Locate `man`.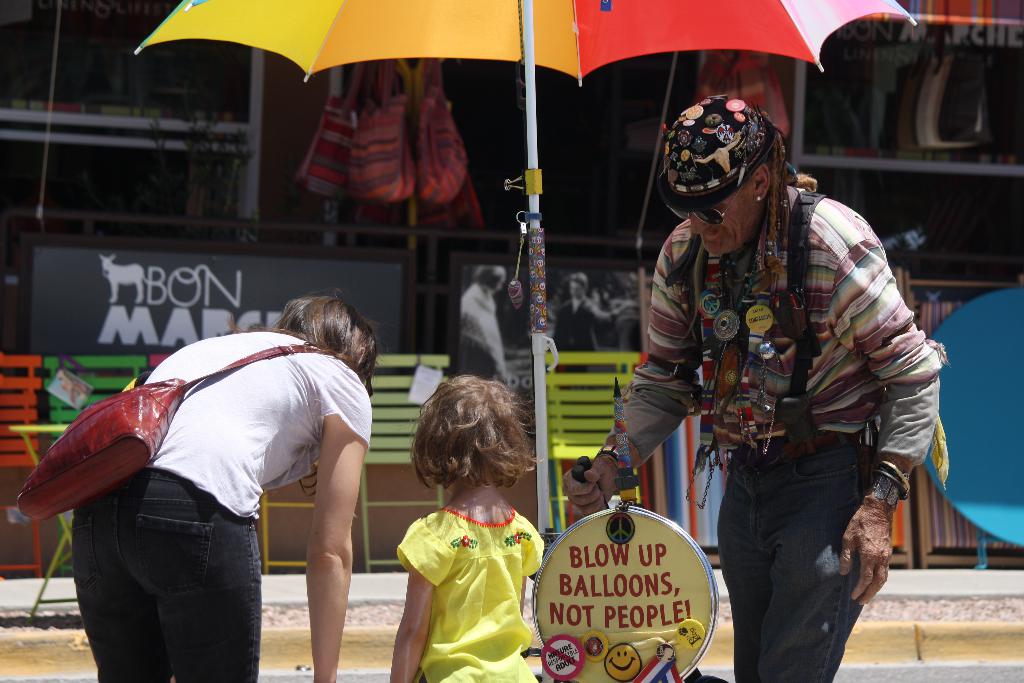
Bounding box: (left=552, top=270, right=613, bottom=374).
